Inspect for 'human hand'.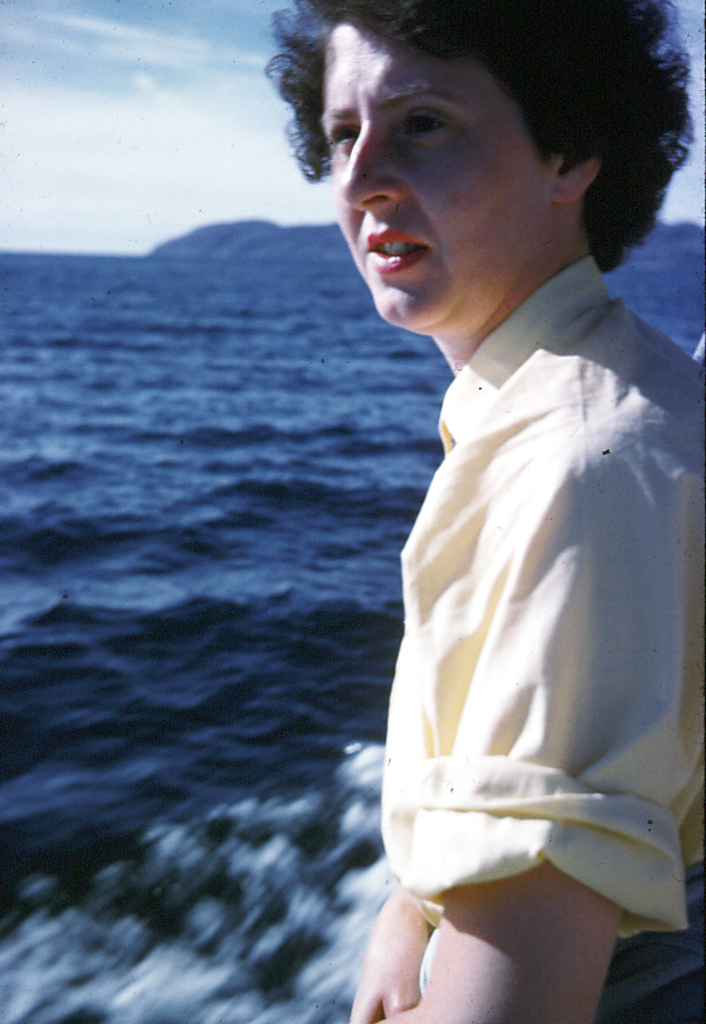
Inspection: [x1=347, y1=893, x2=428, y2=1023].
